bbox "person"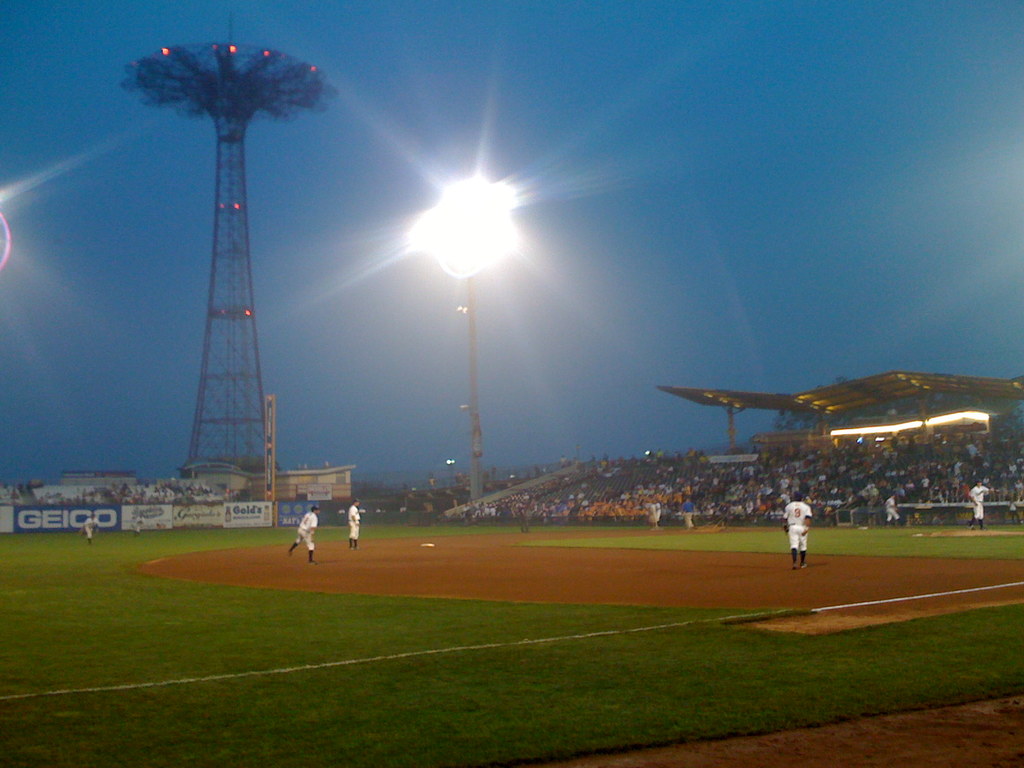
detection(968, 484, 986, 527)
